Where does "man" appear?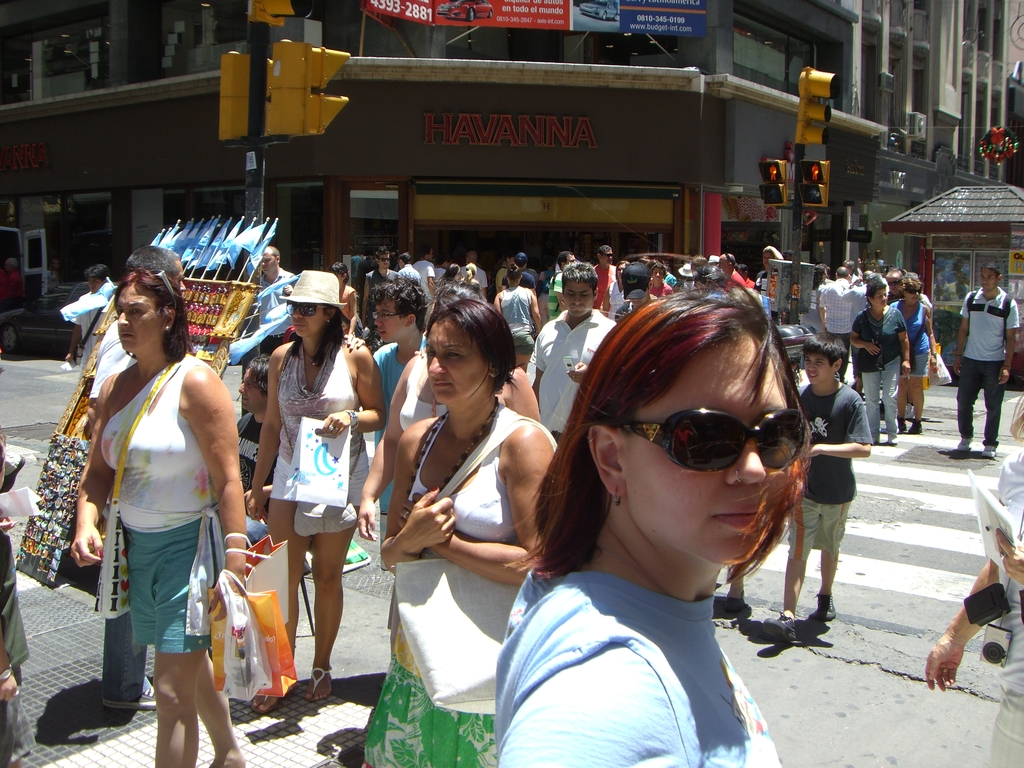
Appears at crop(950, 260, 1018, 453).
